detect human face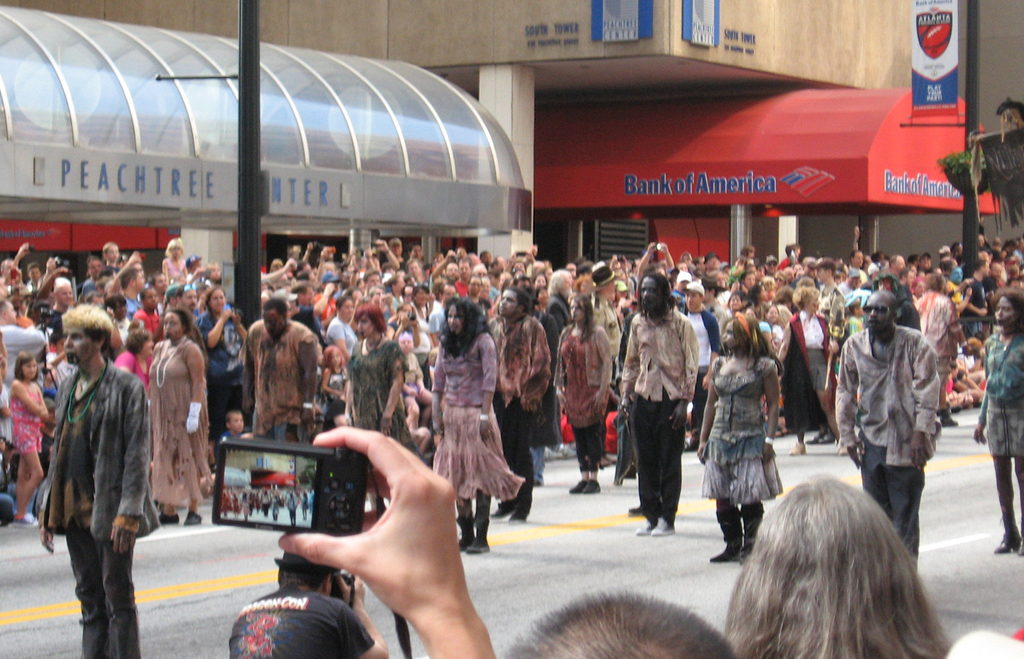
(left=562, top=275, right=568, bottom=288)
